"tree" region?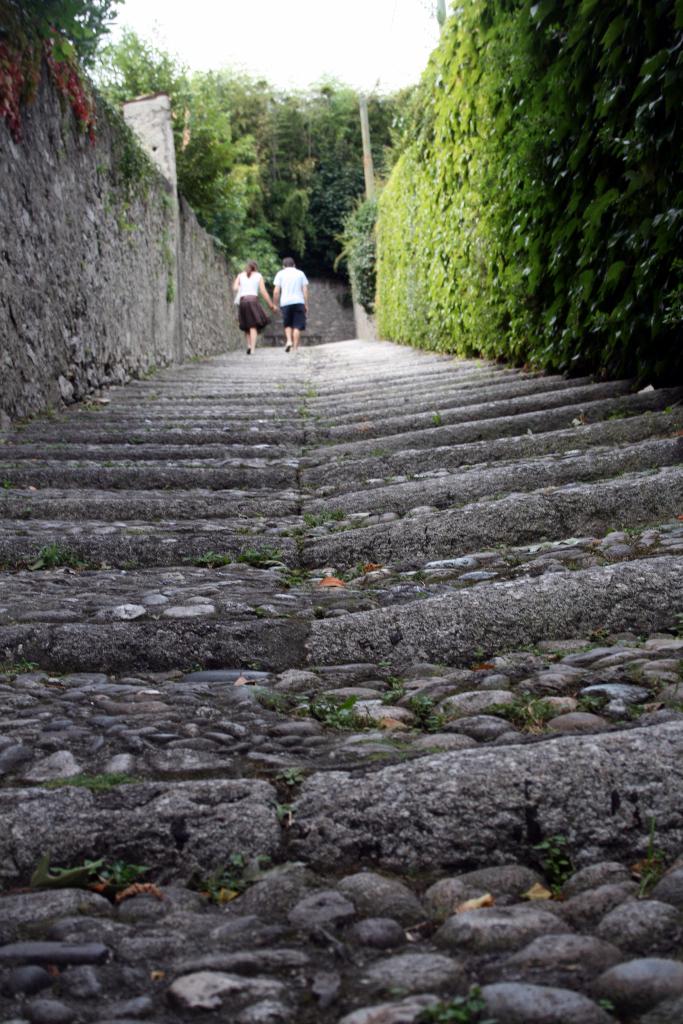
pyautogui.locateOnScreen(338, 166, 390, 298)
